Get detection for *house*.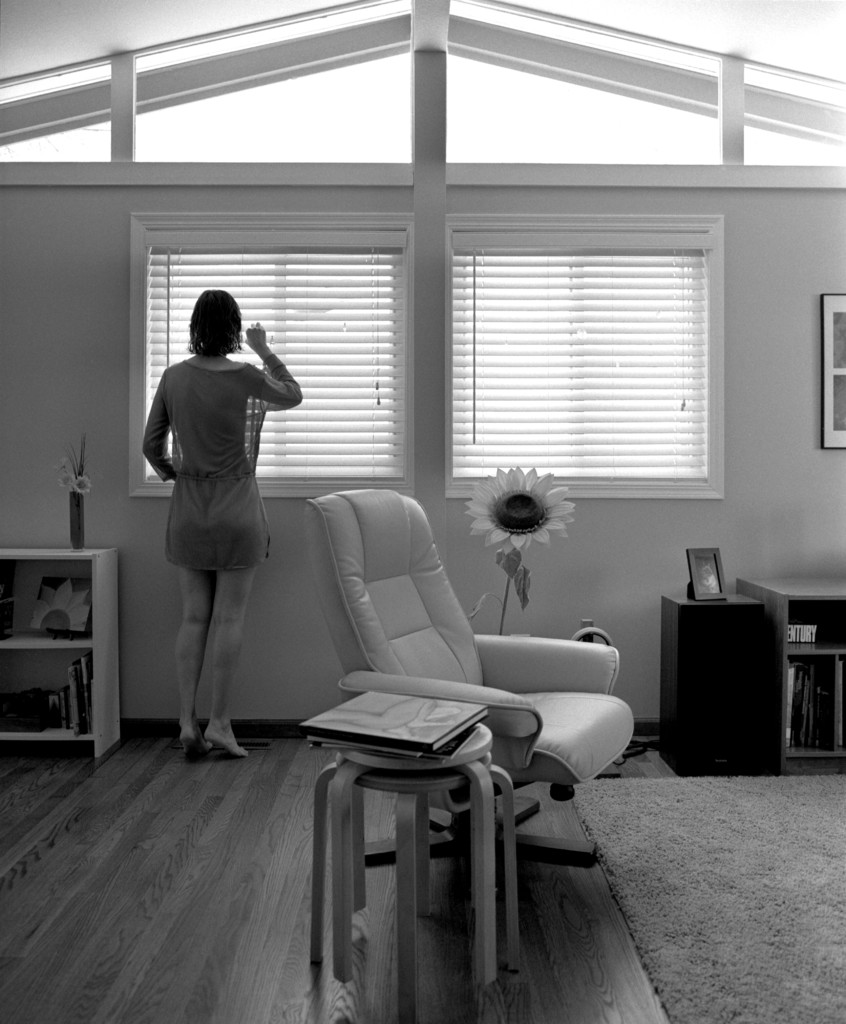
Detection: region(1, 22, 845, 895).
